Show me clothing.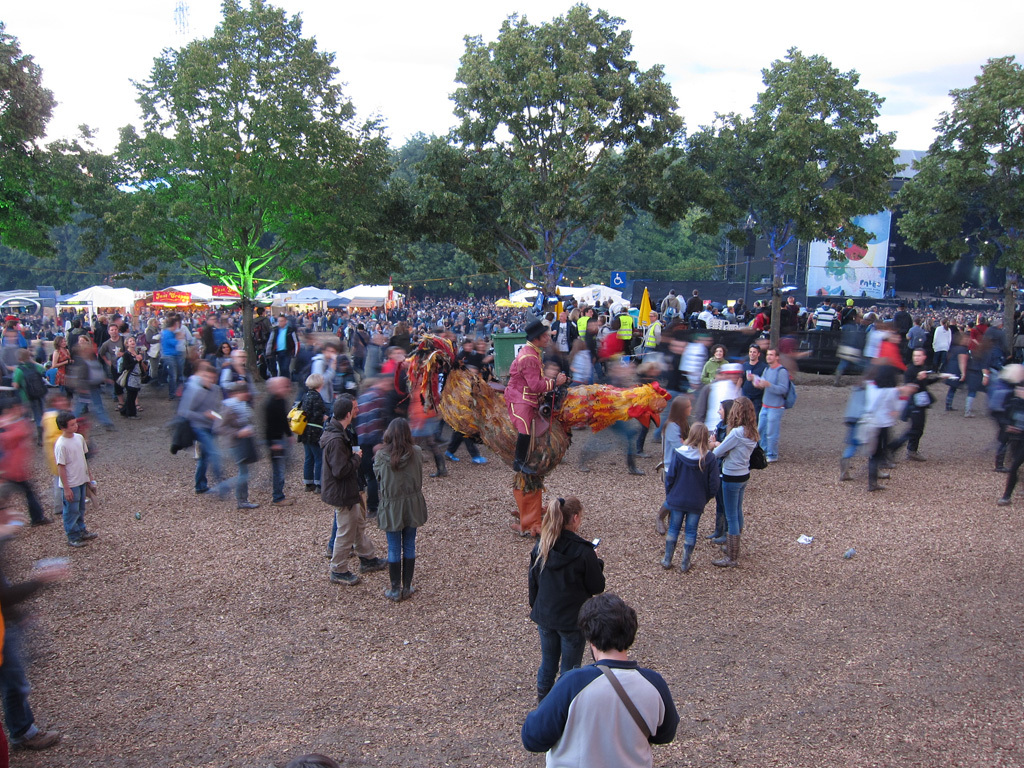
clothing is here: detection(713, 473, 745, 533).
